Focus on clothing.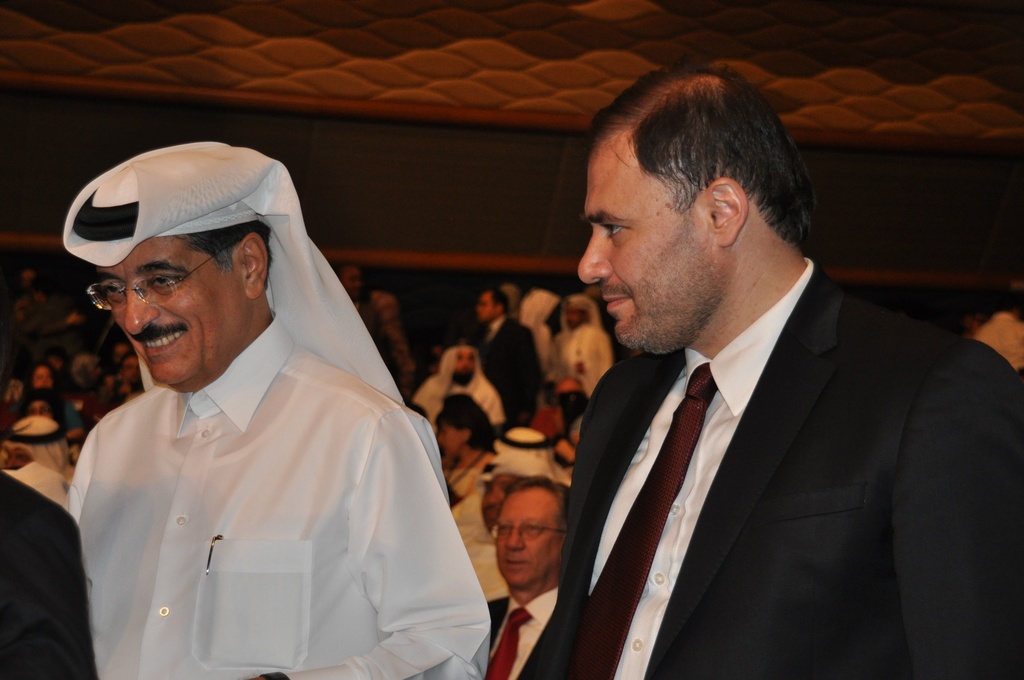
Focused at [left=483, top=320, right=539, bottom=423].
